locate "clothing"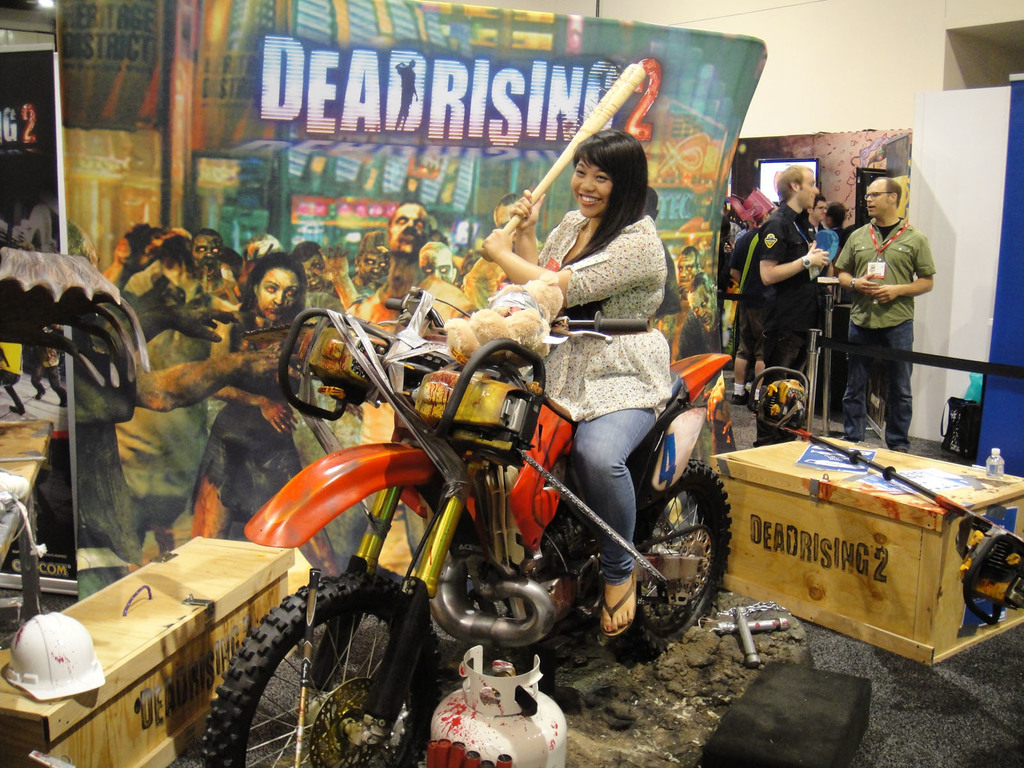
box=[519, 200, 678, 581]
